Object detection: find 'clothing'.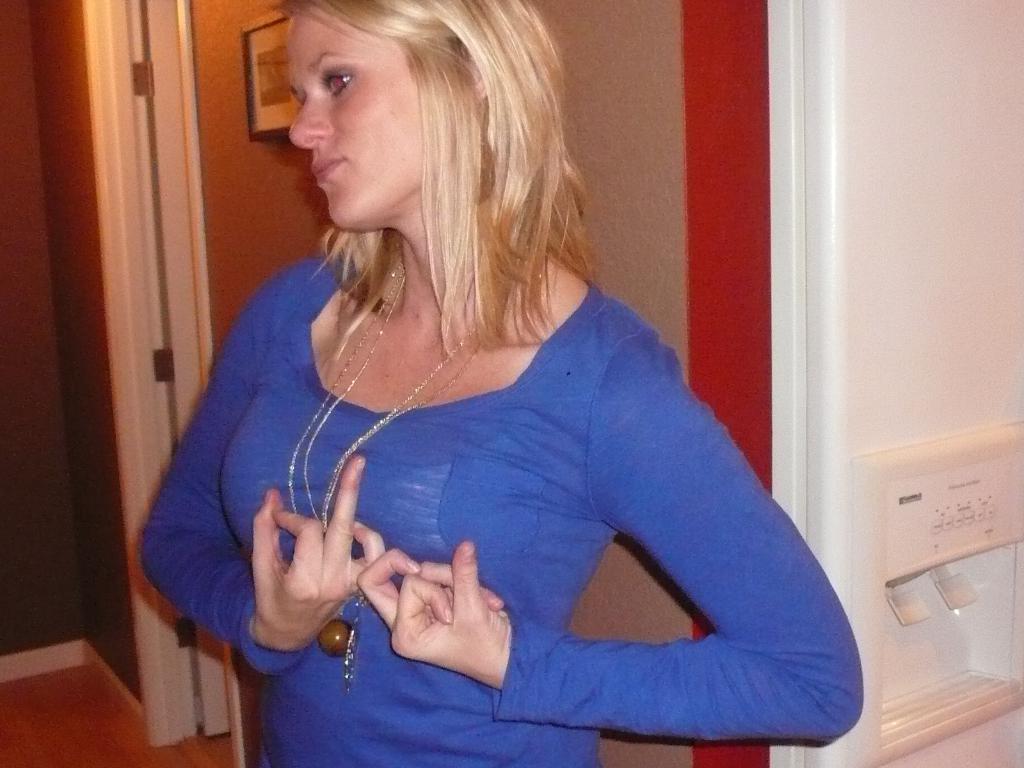
[193, 245, 803, 742].
